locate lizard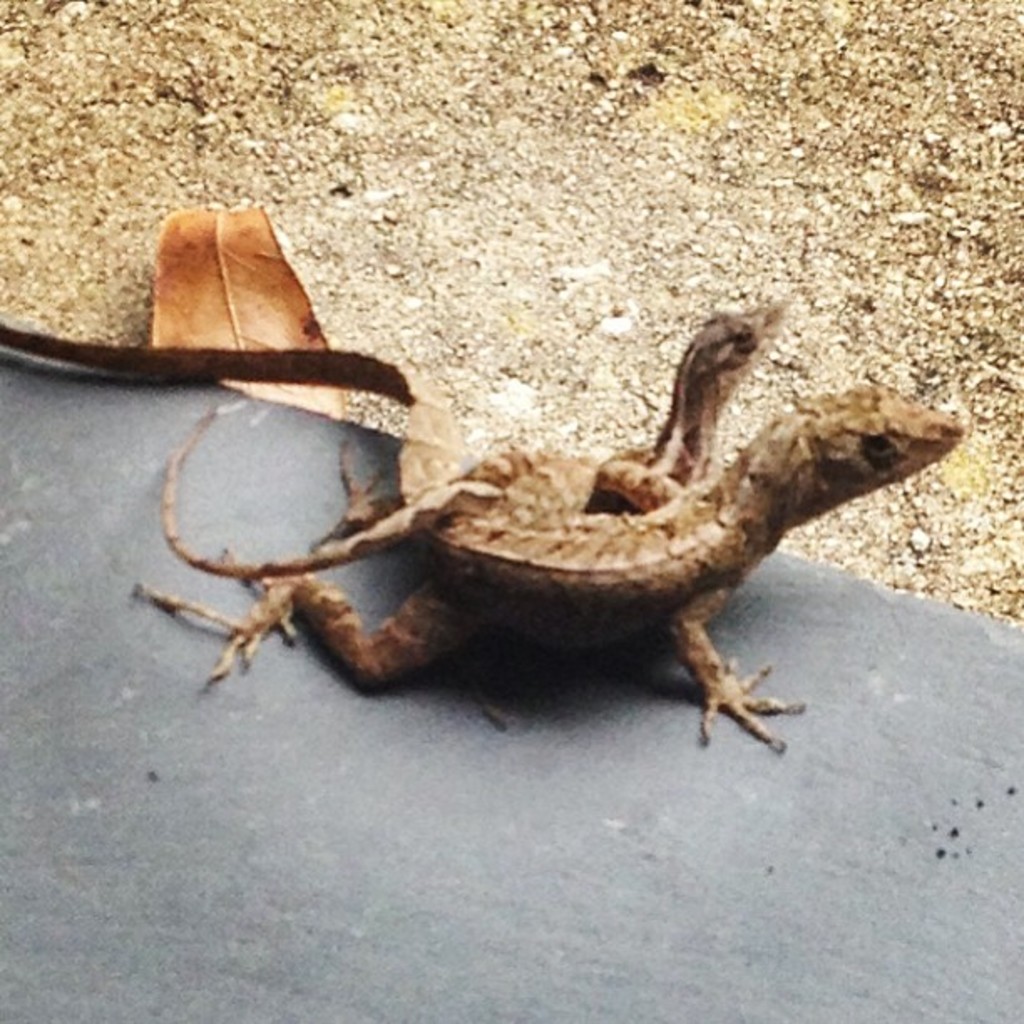
28:201:986:766
